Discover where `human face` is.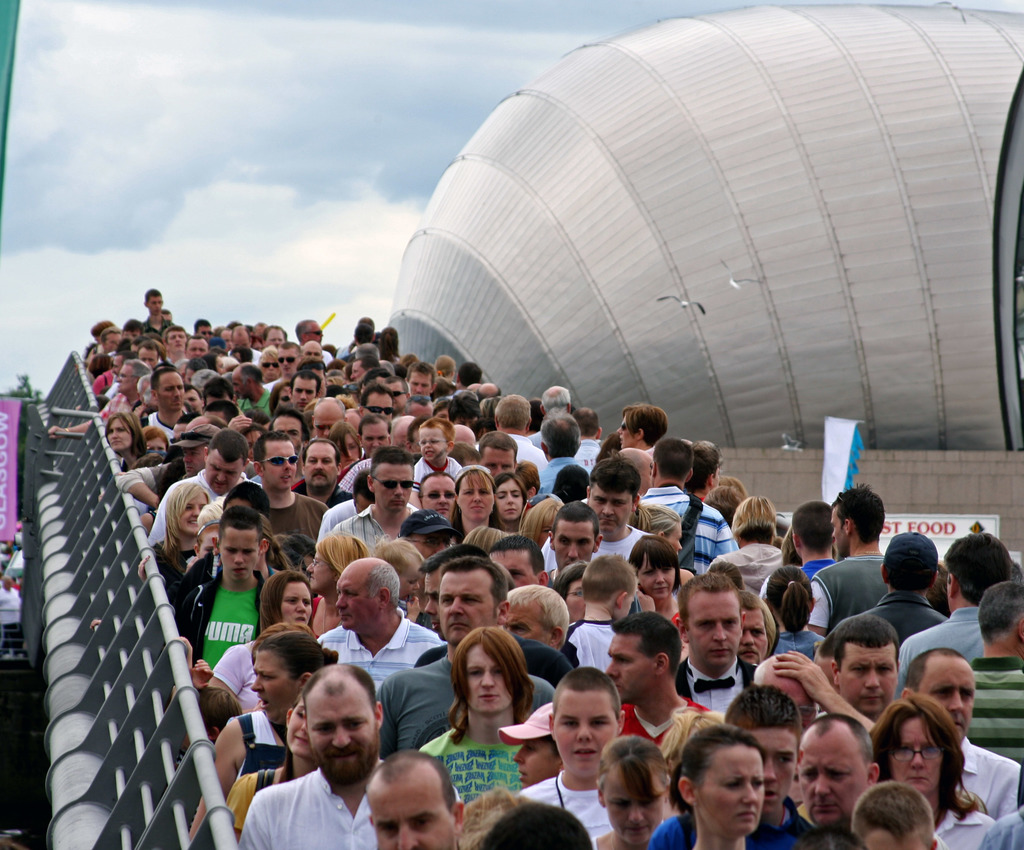
Discovered at l=164, t=331, r=187, b=353.
